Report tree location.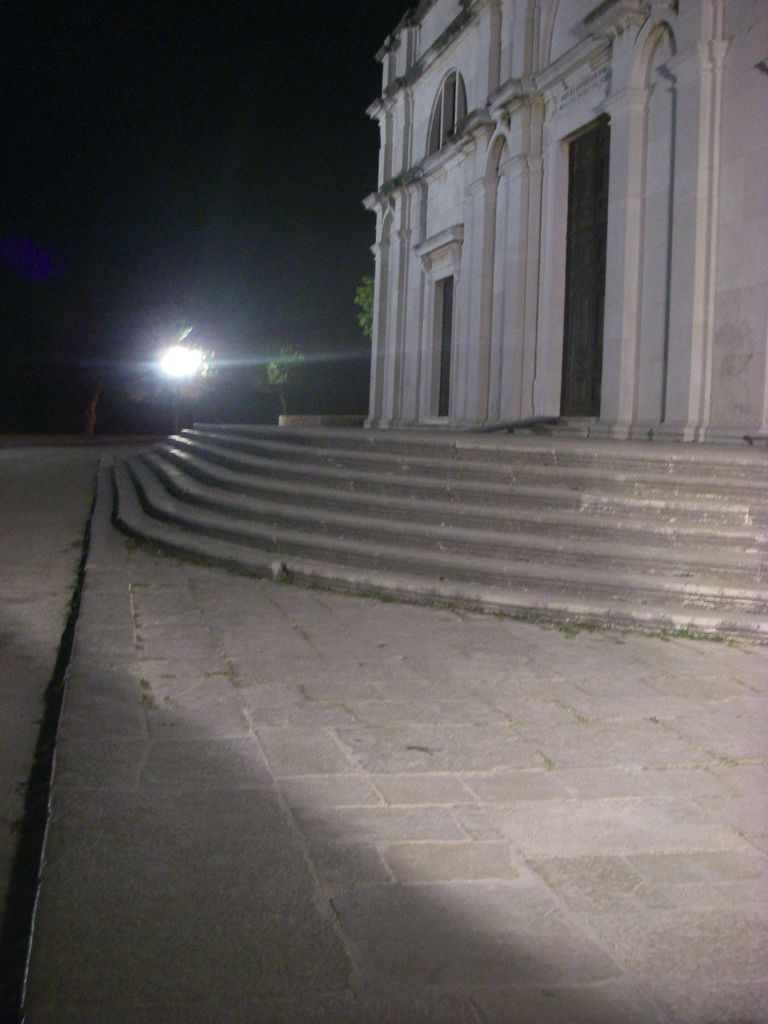
Report: [355, 266, 374, 344].
